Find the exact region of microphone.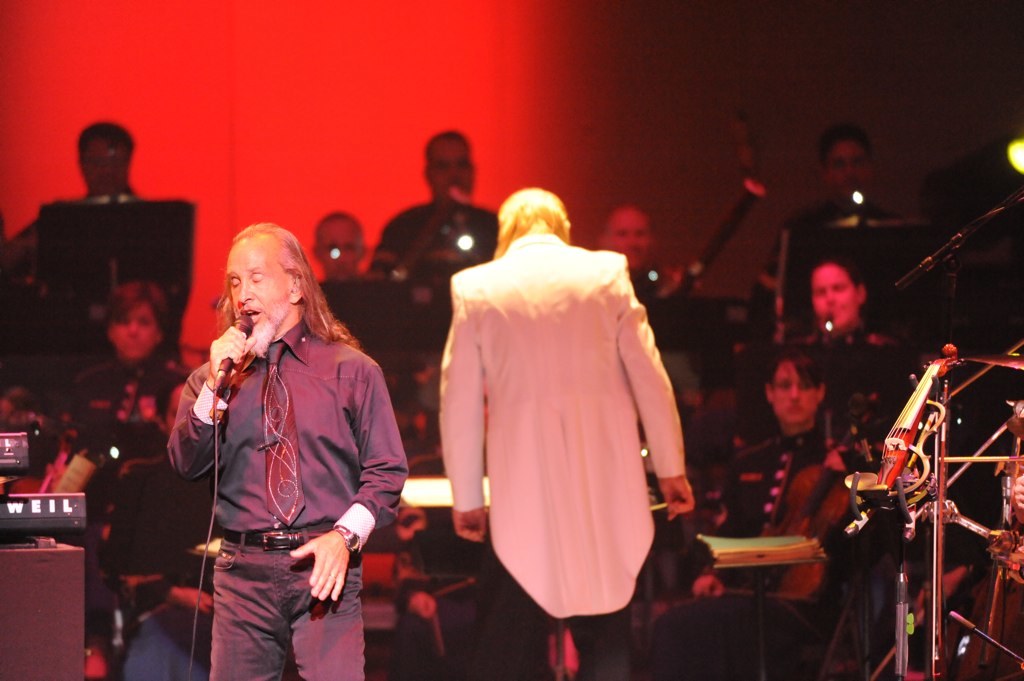
Exact region: bbox=(213, 312, 254, 377).
